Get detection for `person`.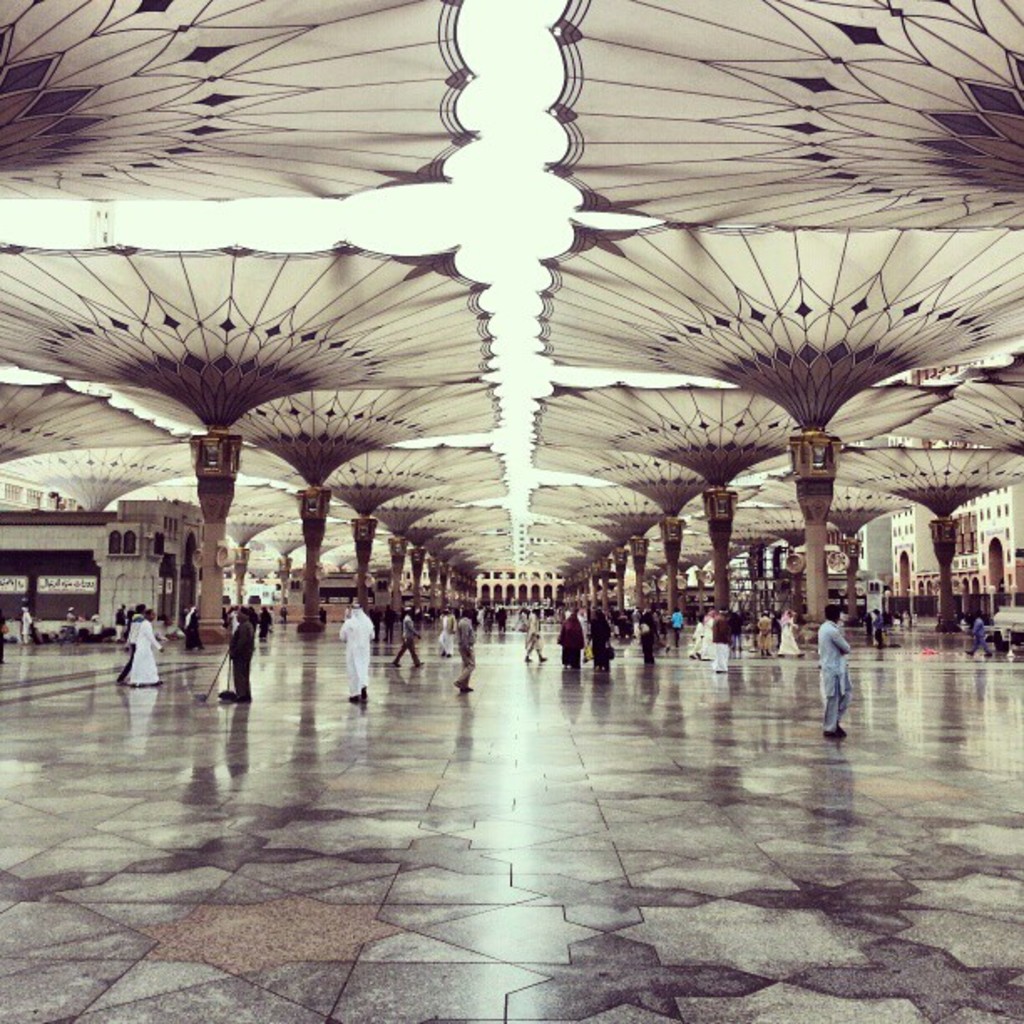
Detection: x1=25 y1=606 x2=33 y2=643.
